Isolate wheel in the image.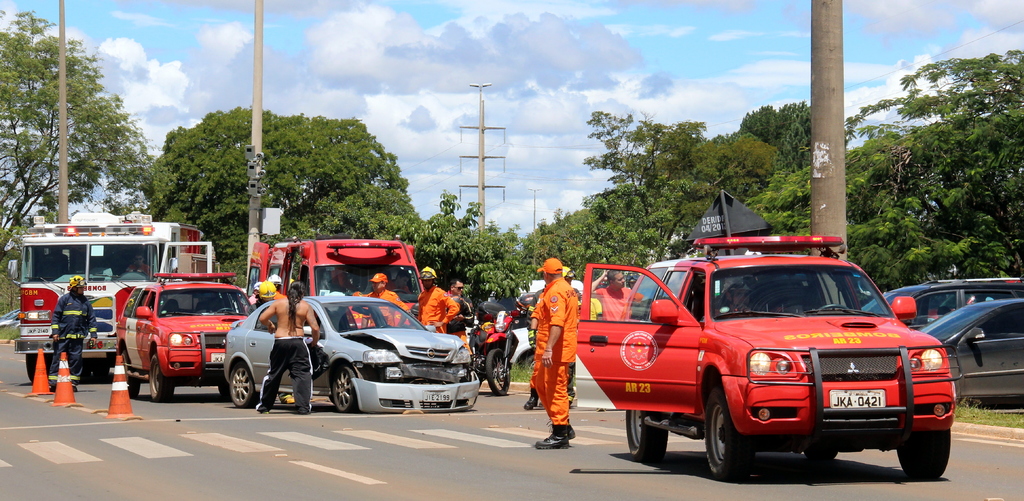
Isolated region: l=216, t=308, r=236, b=312.
